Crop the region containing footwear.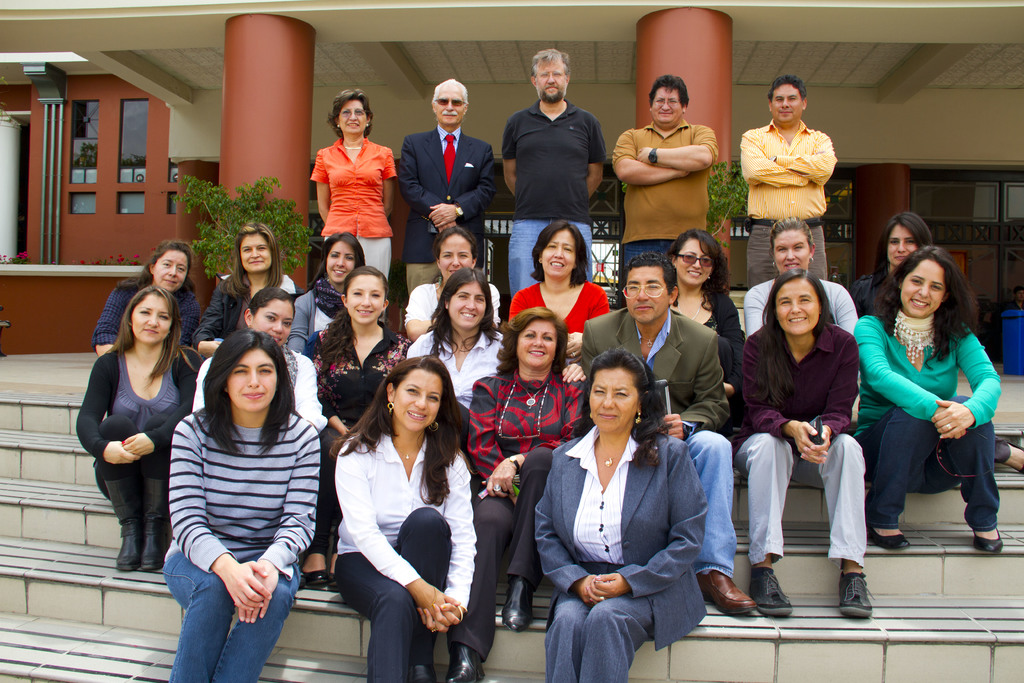
Crop region: bbox=(867, 525, 909, 548).
